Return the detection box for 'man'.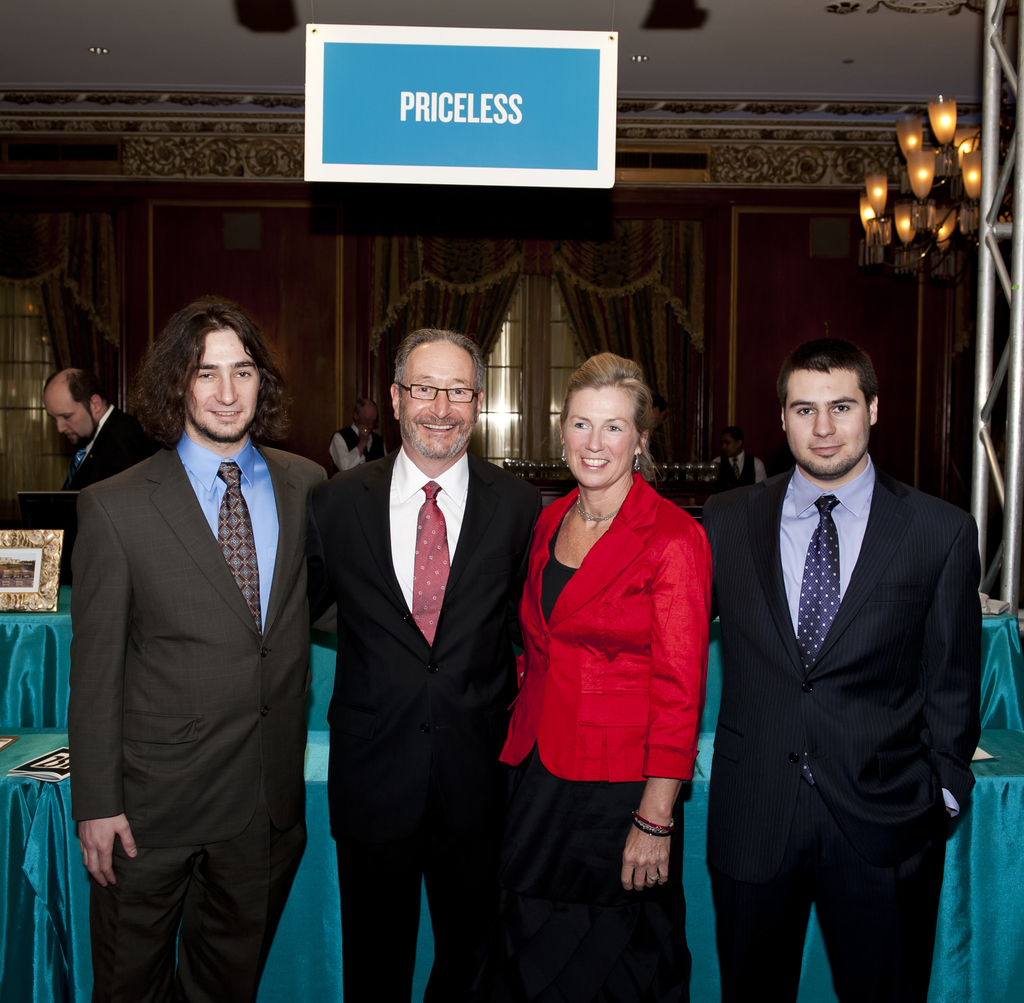
72, 294, 330, 1002.
